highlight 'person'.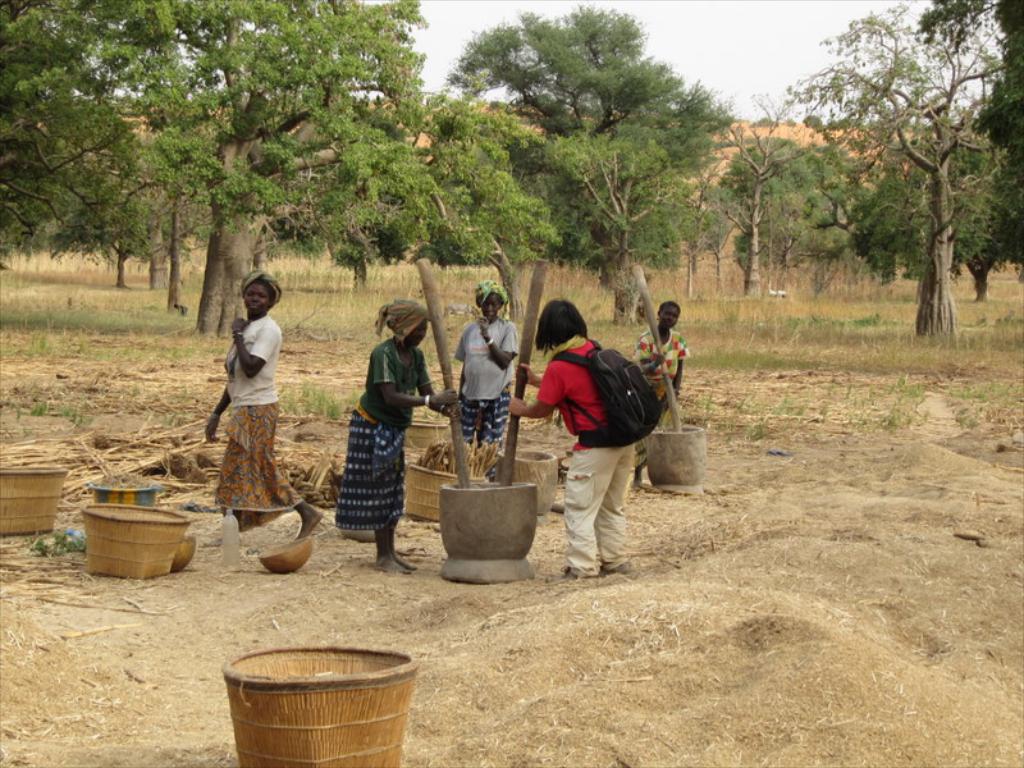
Highlighted region: bbox=(634, 296, 686, 461).
